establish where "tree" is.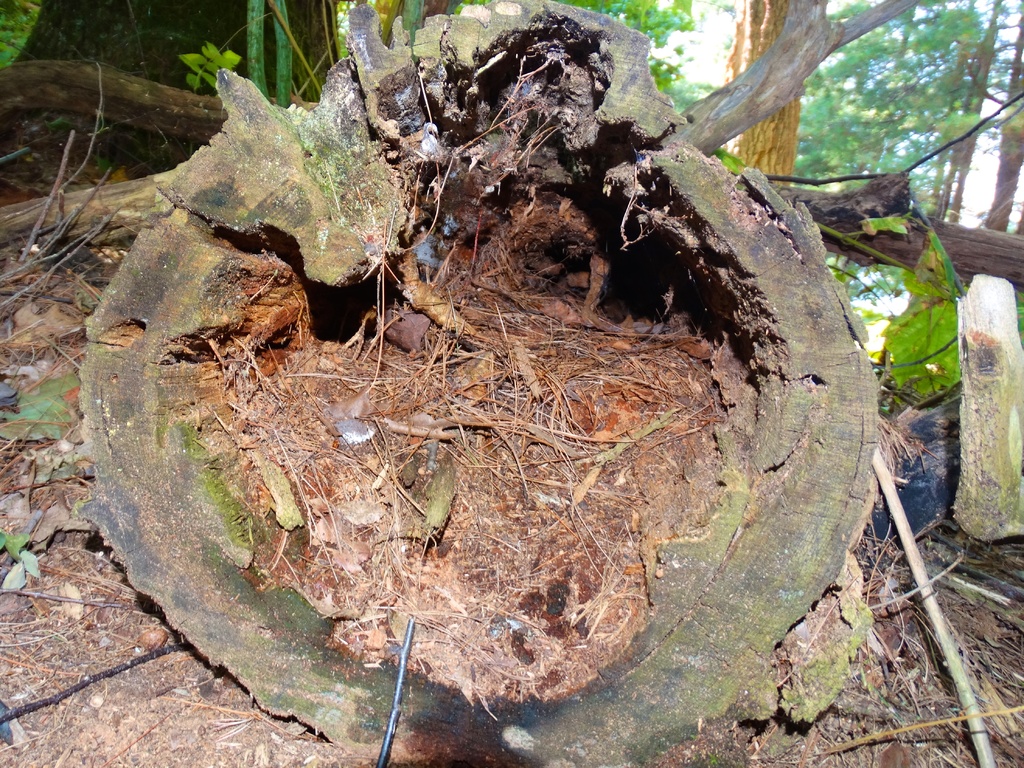
Established at 0/0/1023/767.
